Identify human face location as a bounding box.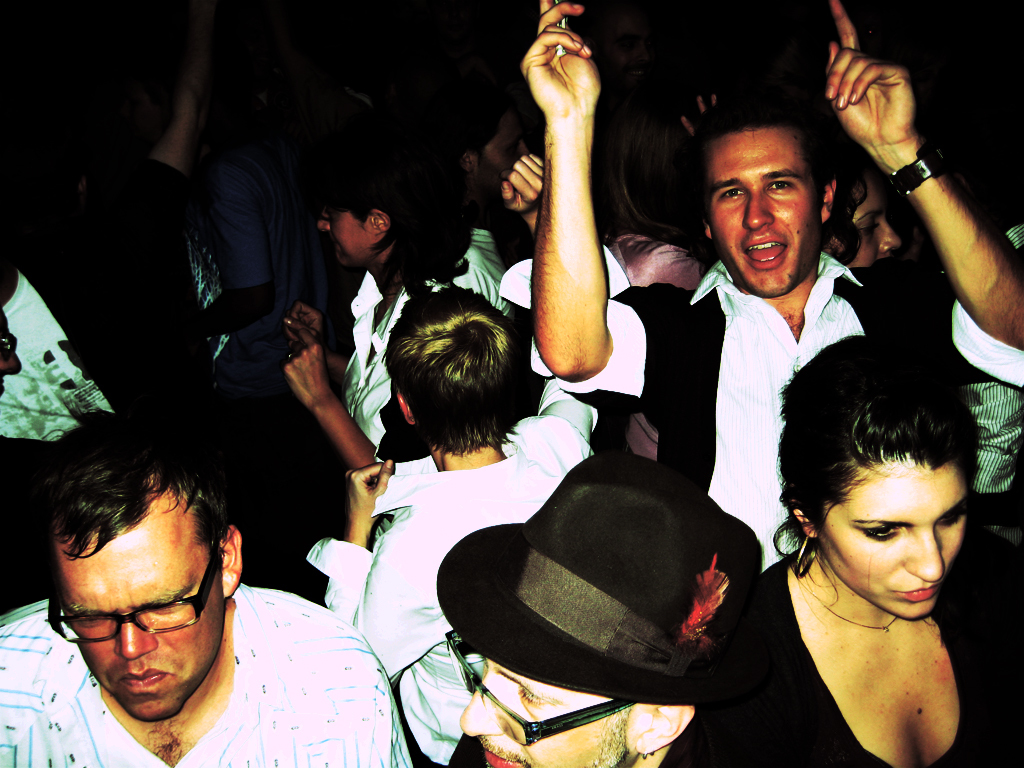
[56, 530, 227, 719].
